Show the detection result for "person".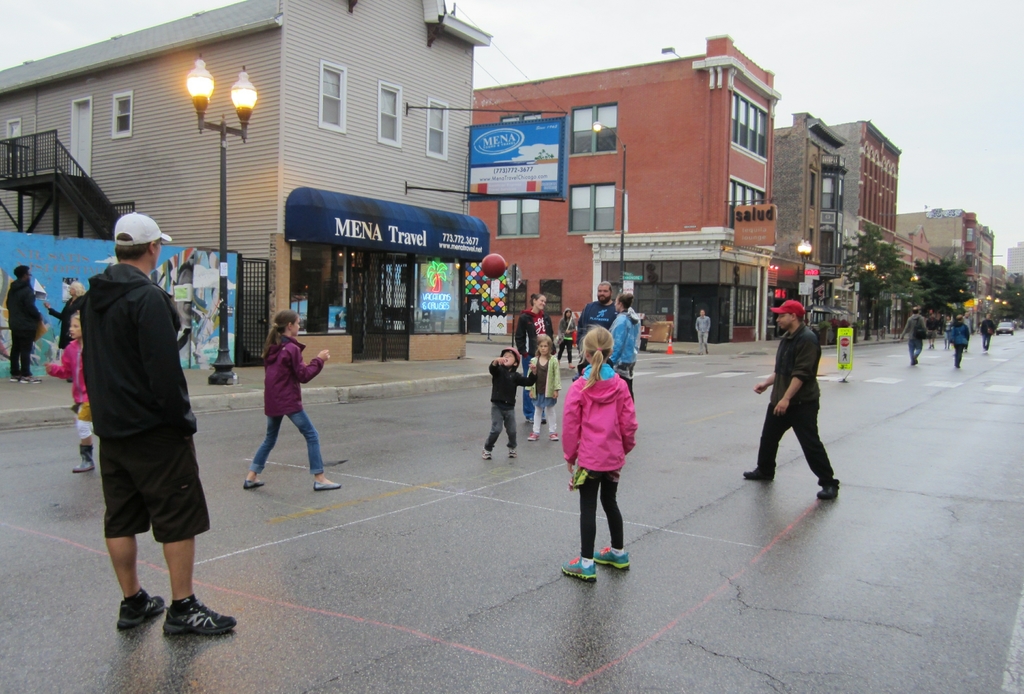
left=947, top=315, right=970, bottom=375.
